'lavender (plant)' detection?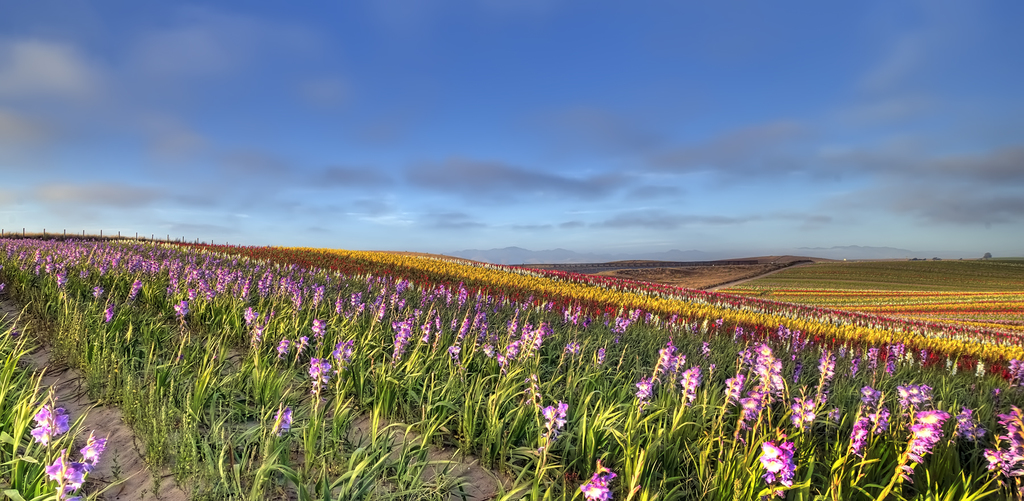
detection(940, 407, 982, 454)
